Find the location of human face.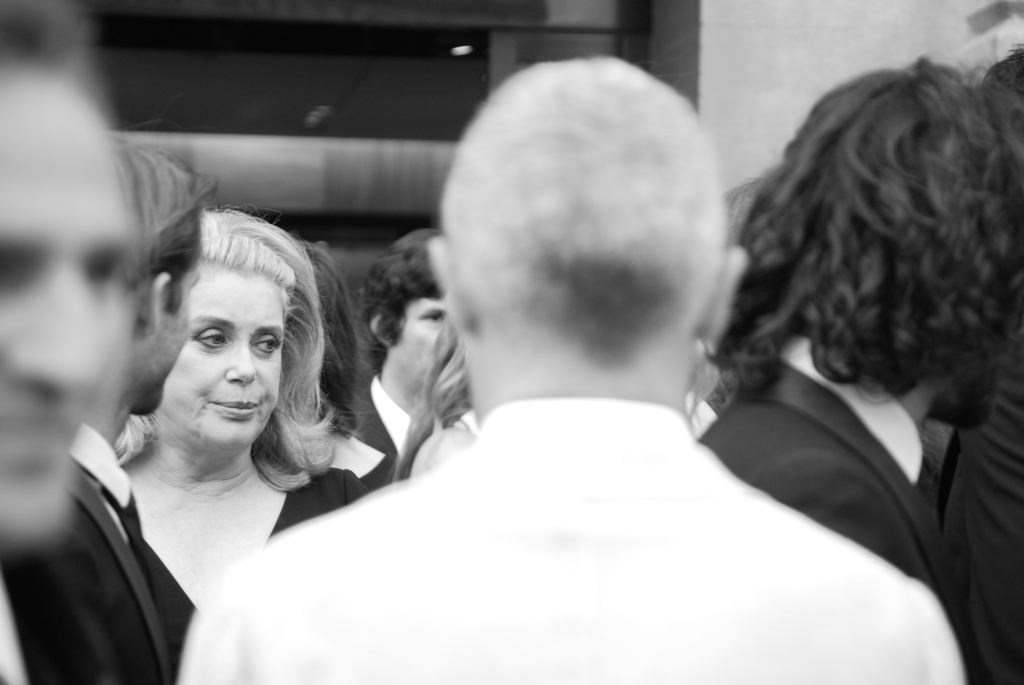
Location: pyautogui.locateOnScreen(138, 261, 202, 413).
